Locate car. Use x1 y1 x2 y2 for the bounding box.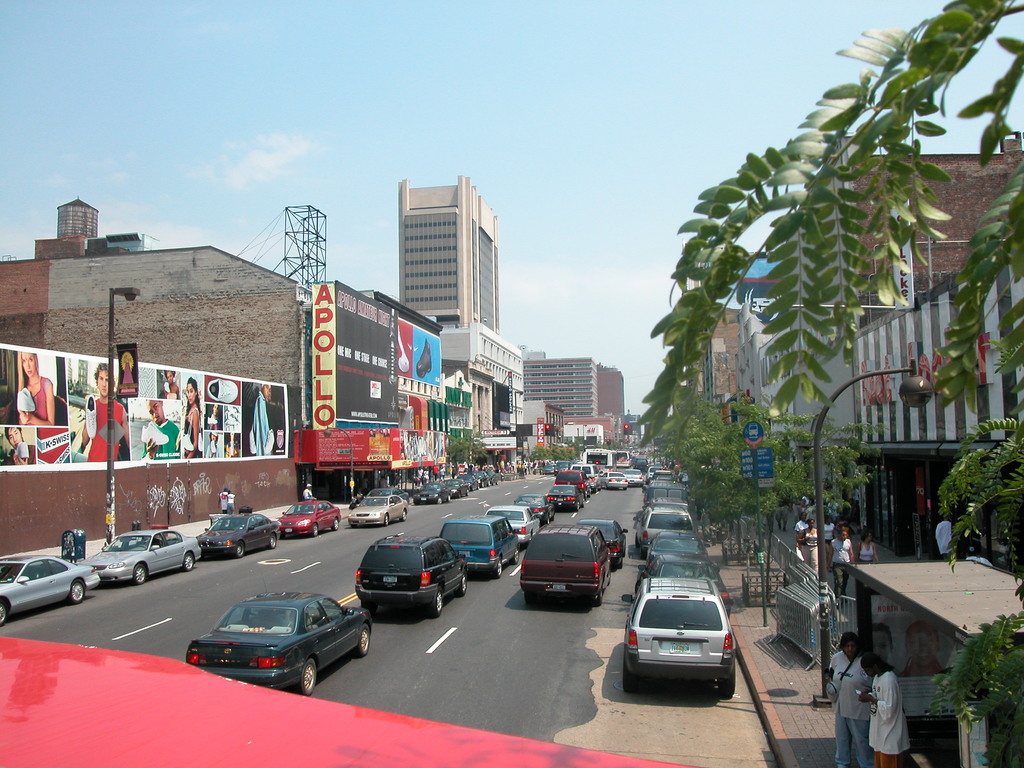
189 593 374 691.
